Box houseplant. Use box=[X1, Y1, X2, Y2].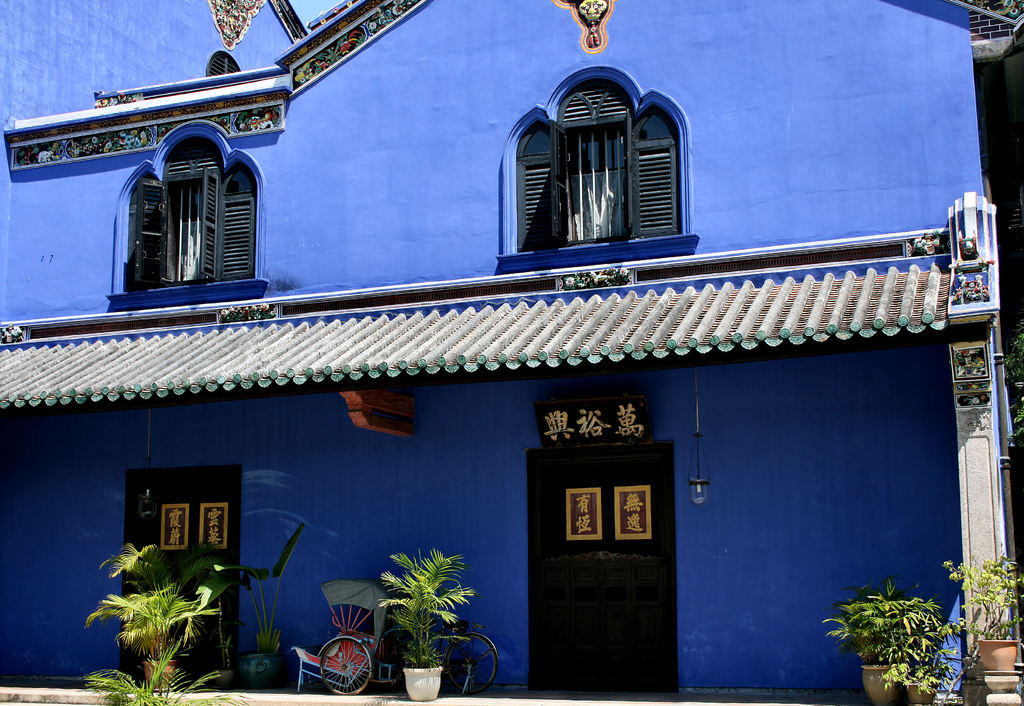
box=[883, 653, 948, 699].
